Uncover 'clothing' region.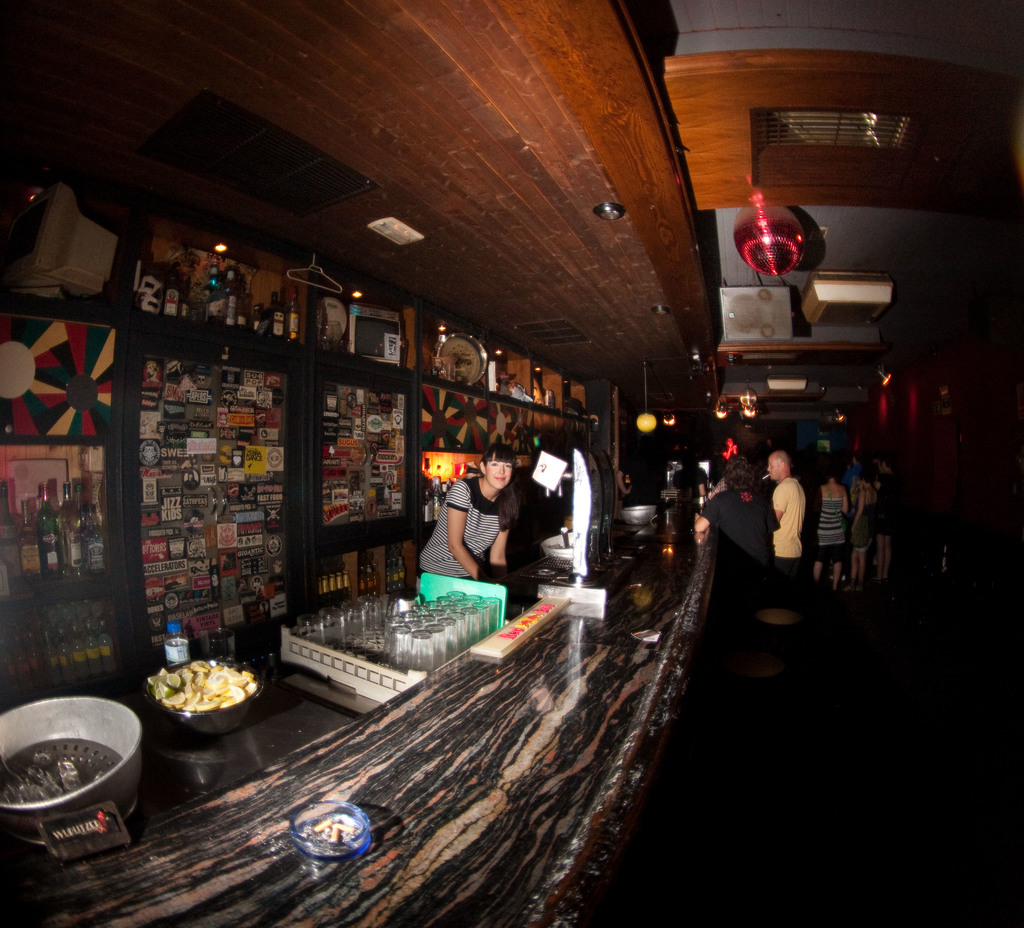
Uncovered: 847/486/872/544.
